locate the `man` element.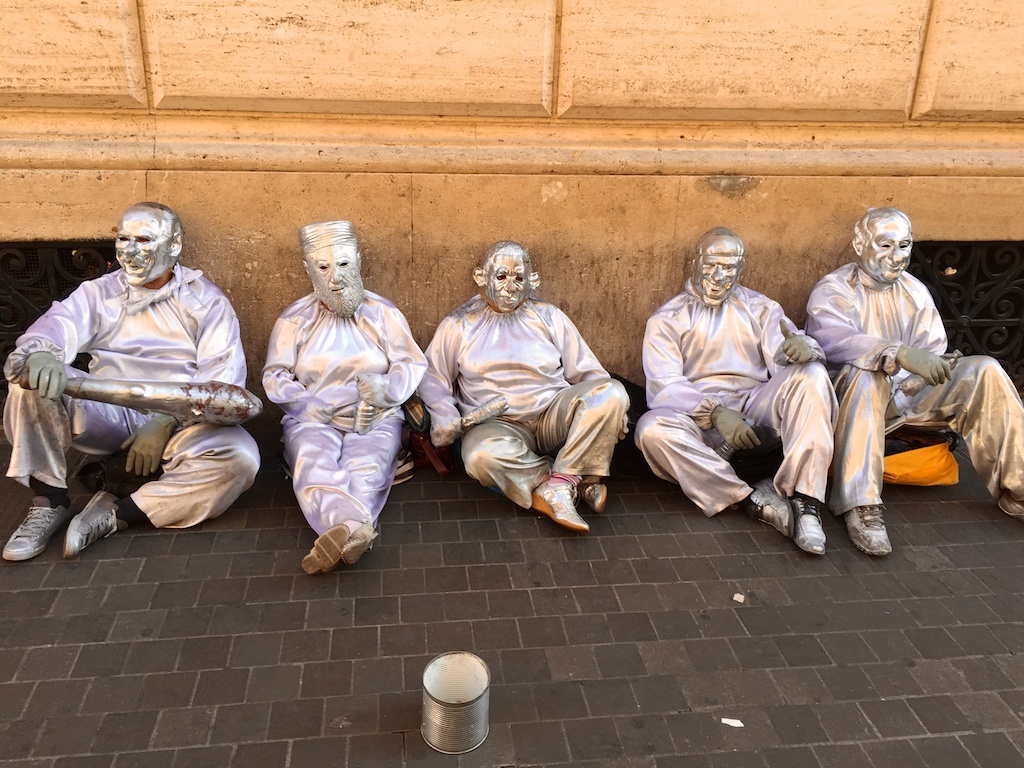
Element bbox: select_region(266, 222, 427, 576).
